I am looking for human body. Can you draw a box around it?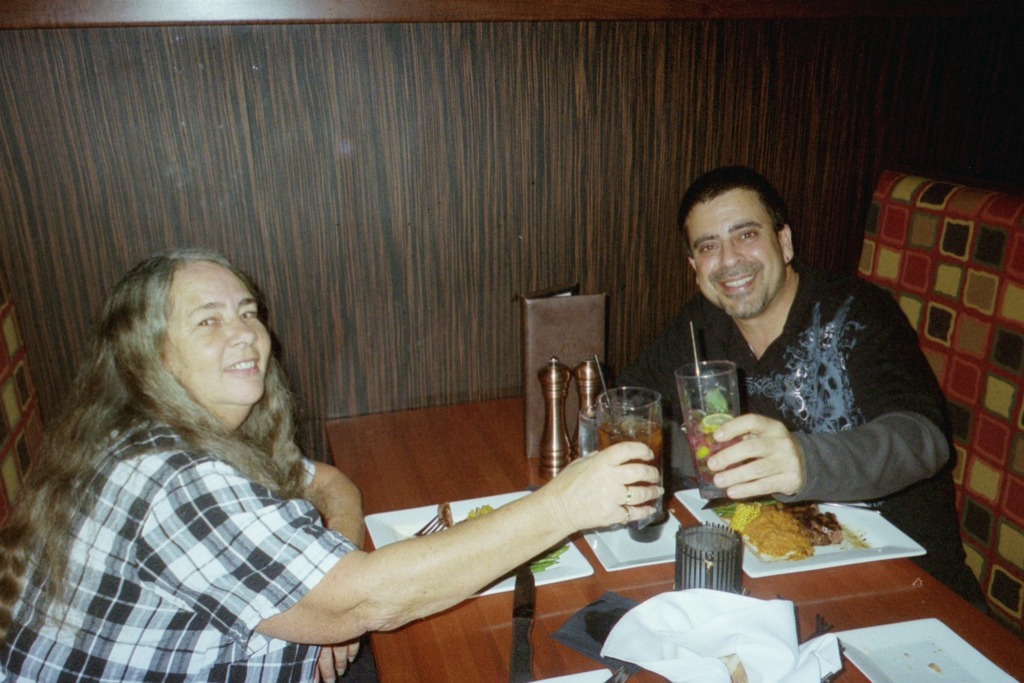
Sure, the bounding box is [left=71, top=261, right=616, bottom=680].
